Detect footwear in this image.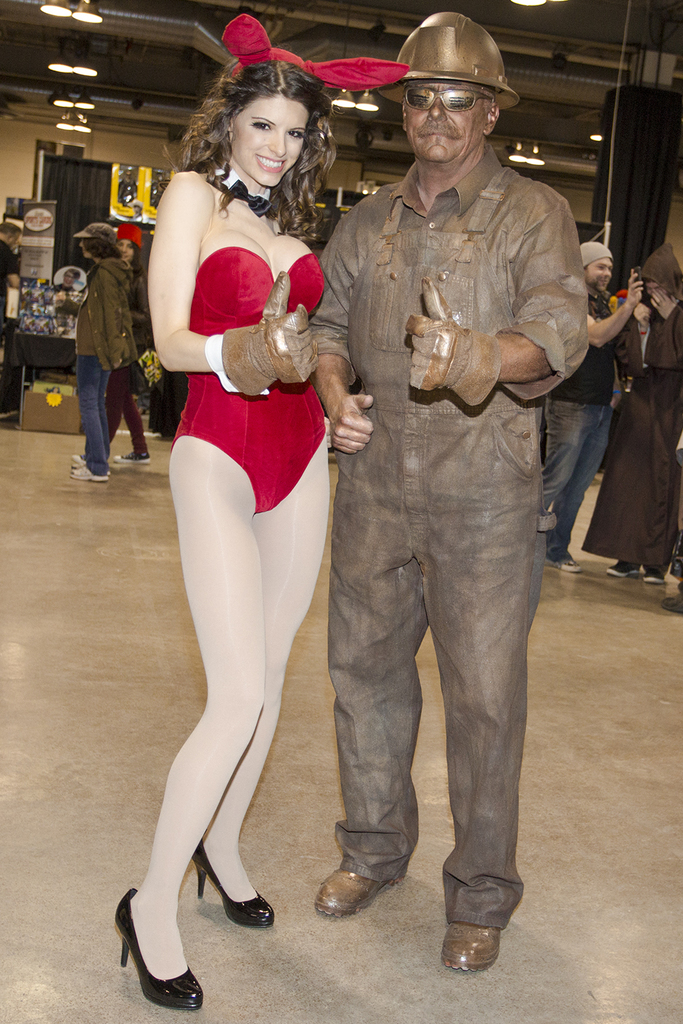
Detection: 116/881/200/1011.
